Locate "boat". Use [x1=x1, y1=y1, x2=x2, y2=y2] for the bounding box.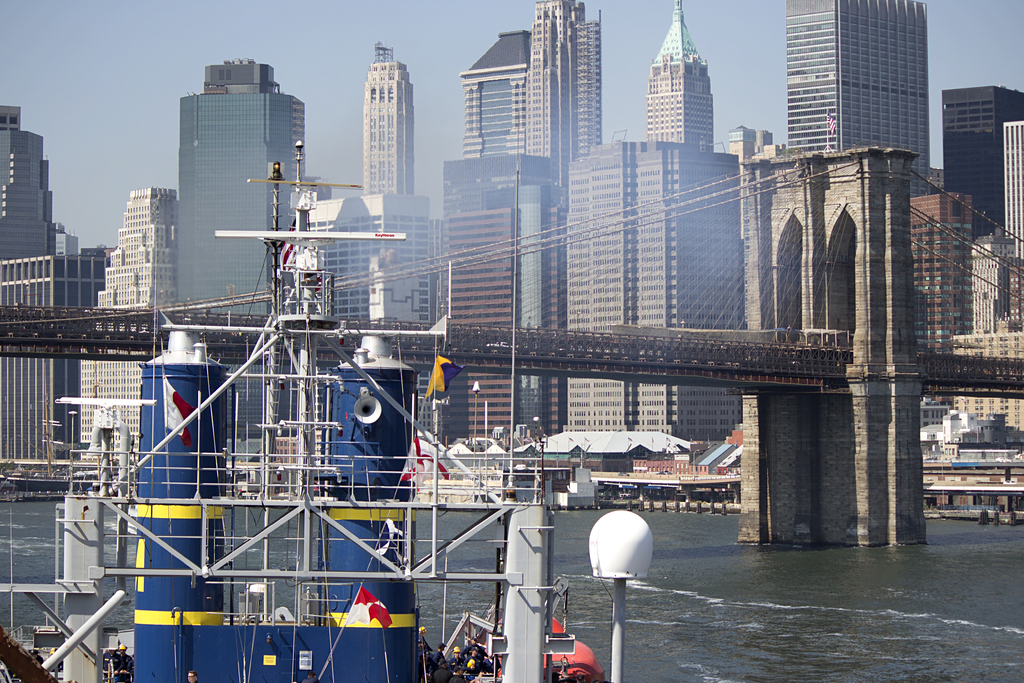
[x1=129, y1=504, x2=138, y2=534].
